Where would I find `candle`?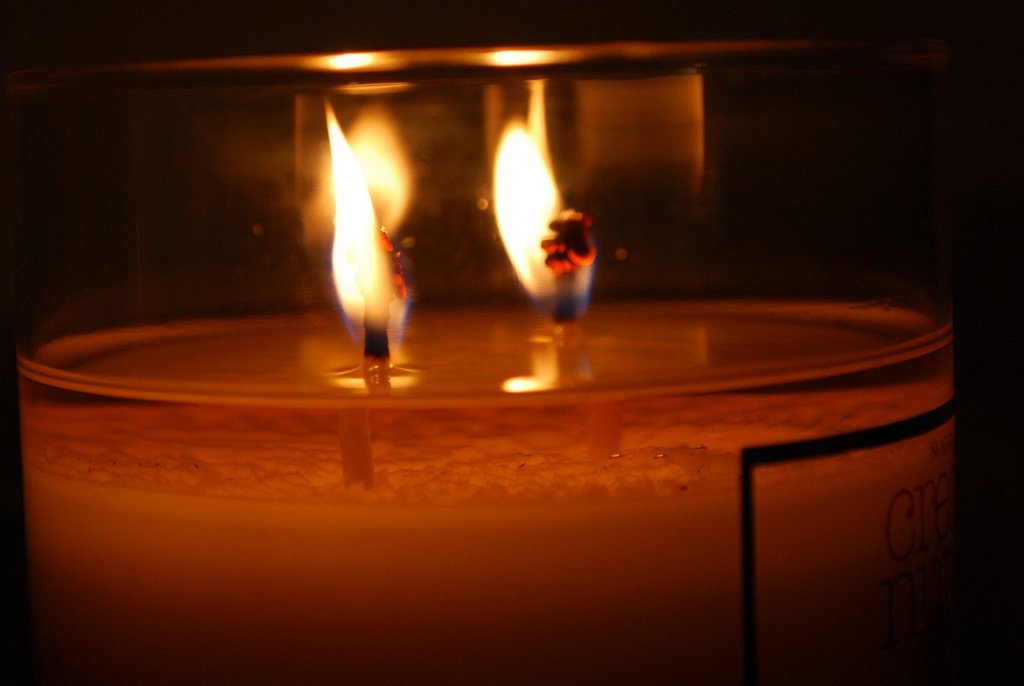
At (left=0, top=45, right=952, bottom=683).
